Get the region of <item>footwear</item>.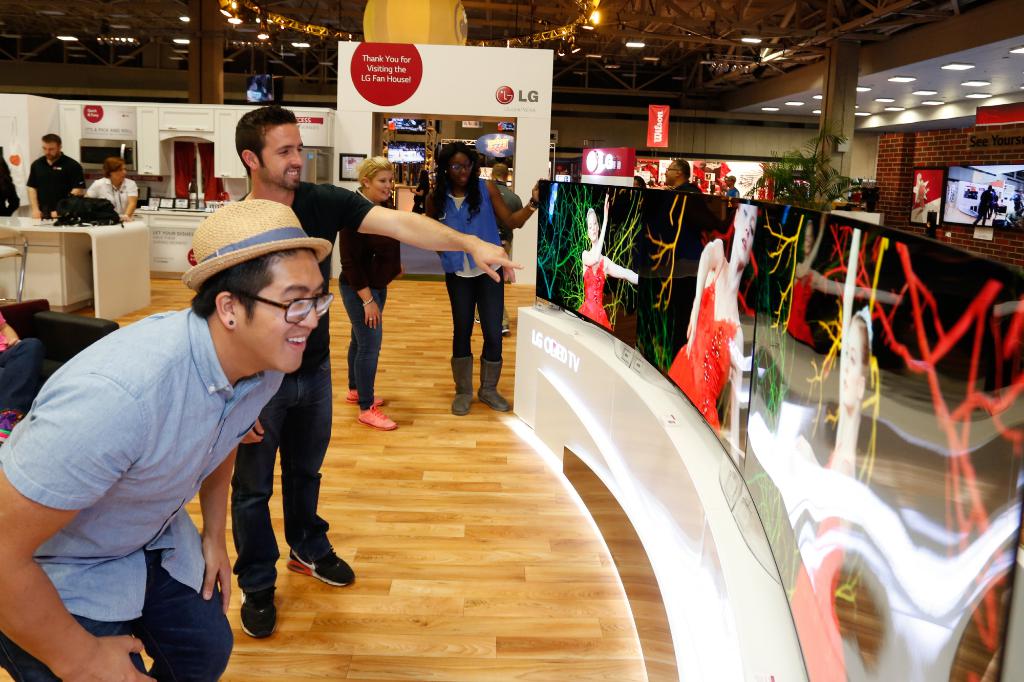
Rect(478, 351, 515, 416).
